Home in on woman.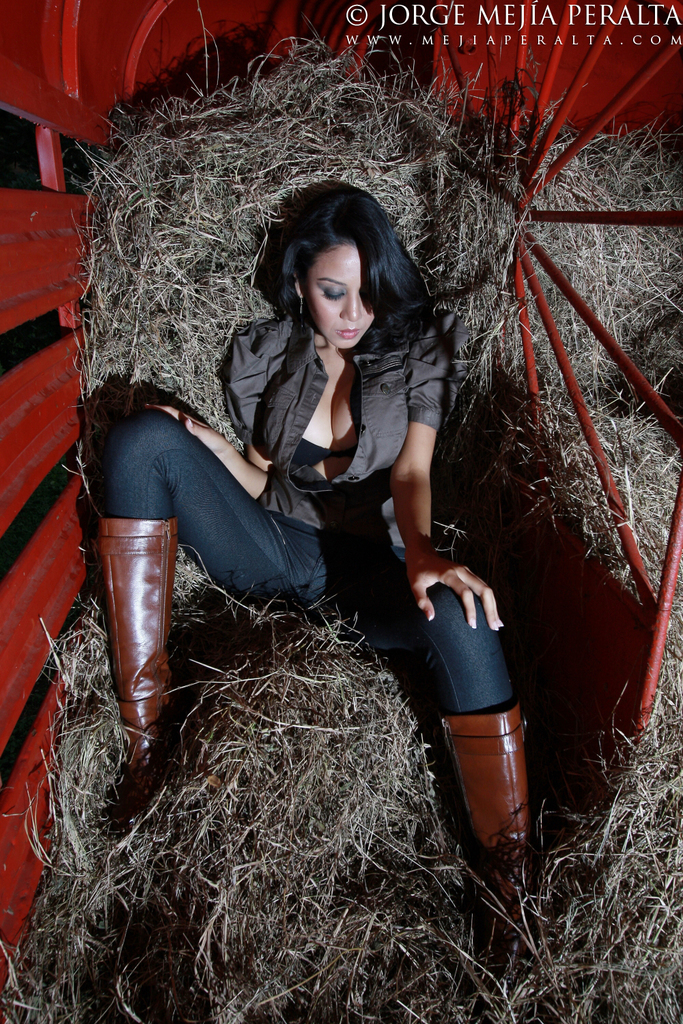
Homed in at {"x1": 112, "y1": 139, "x2": 536, "y2": 940}.
